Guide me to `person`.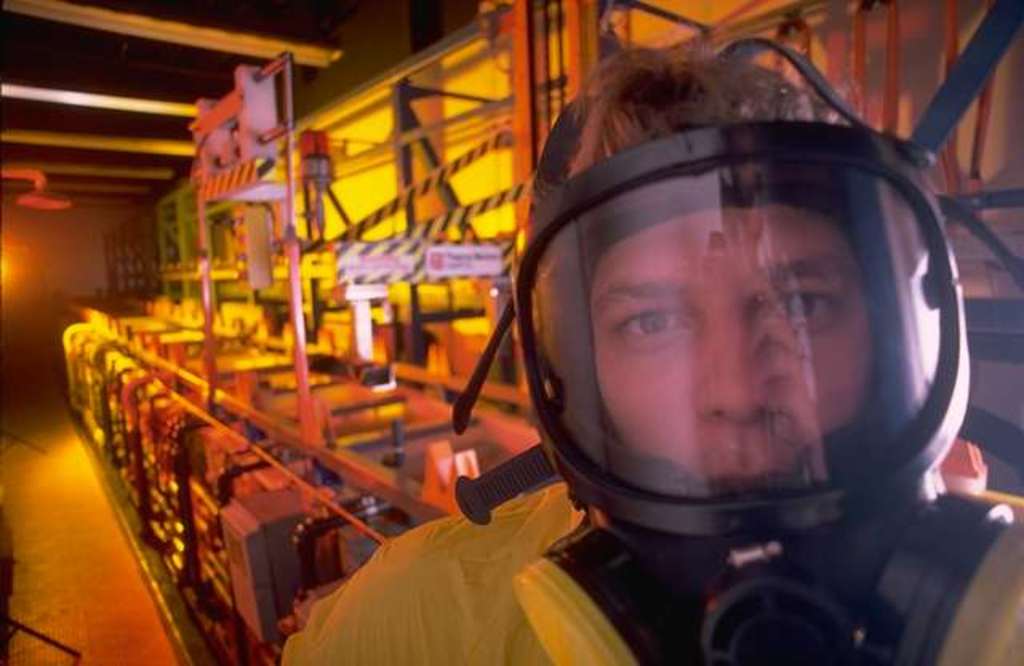
Guidance: l=277, t=37, r=1022, b=664.
